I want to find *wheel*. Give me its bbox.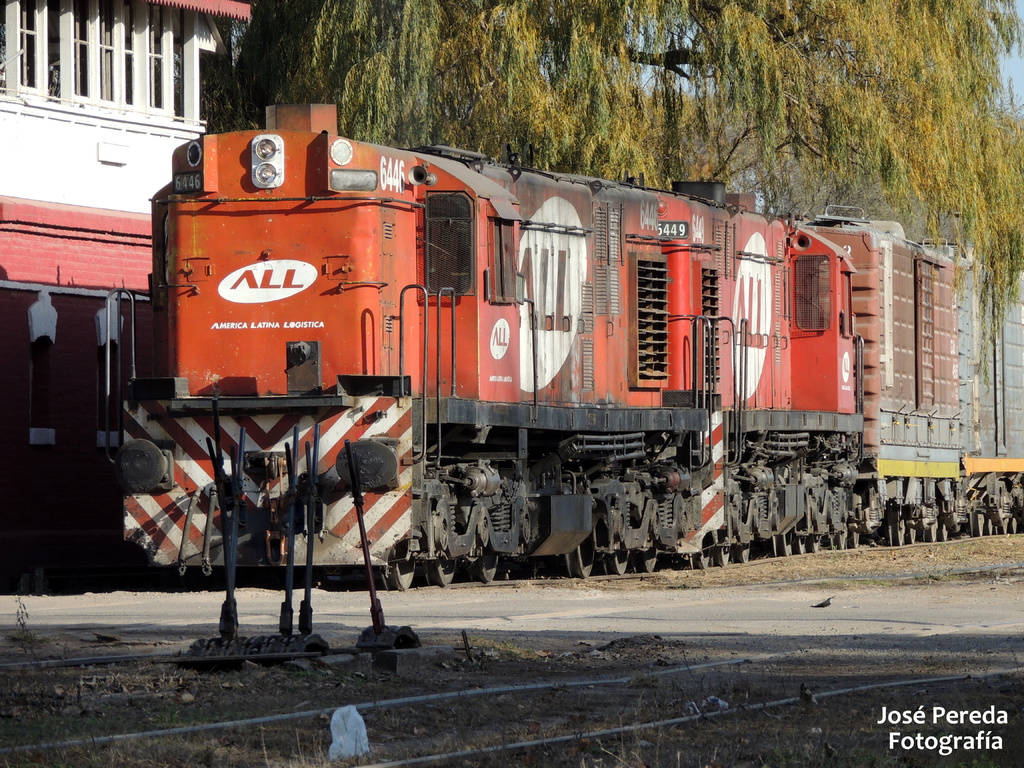
crop(740, 542, 748, 558).
